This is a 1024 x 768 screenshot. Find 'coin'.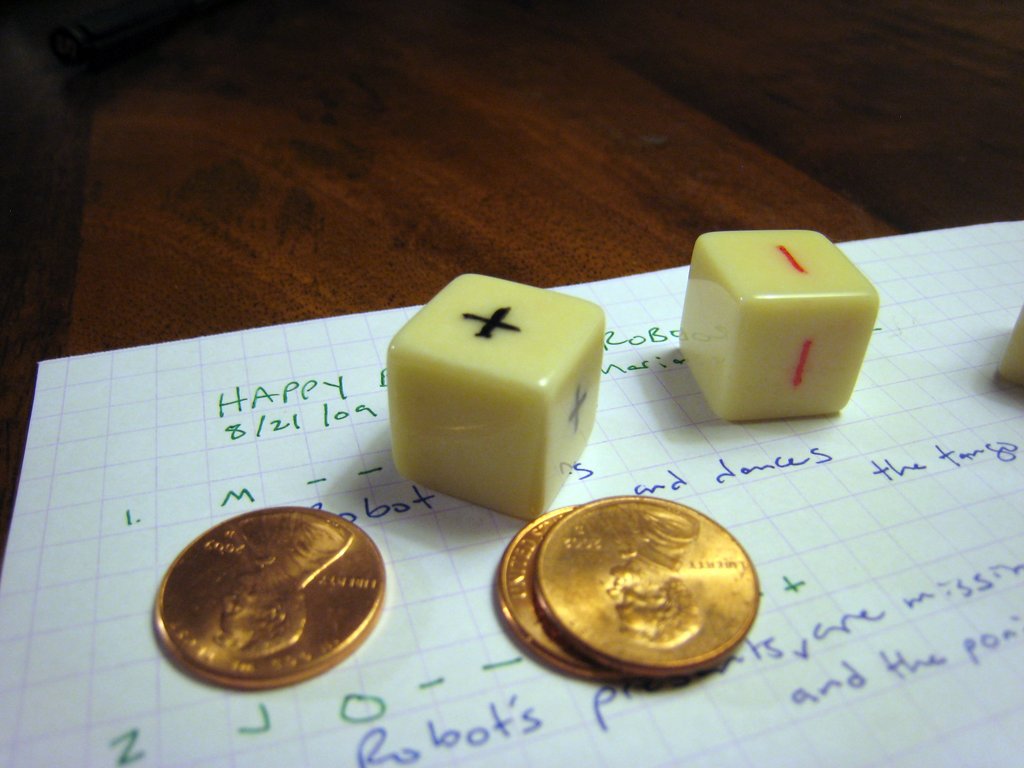
Bounding box: <box>492,498,604,685</box>.
